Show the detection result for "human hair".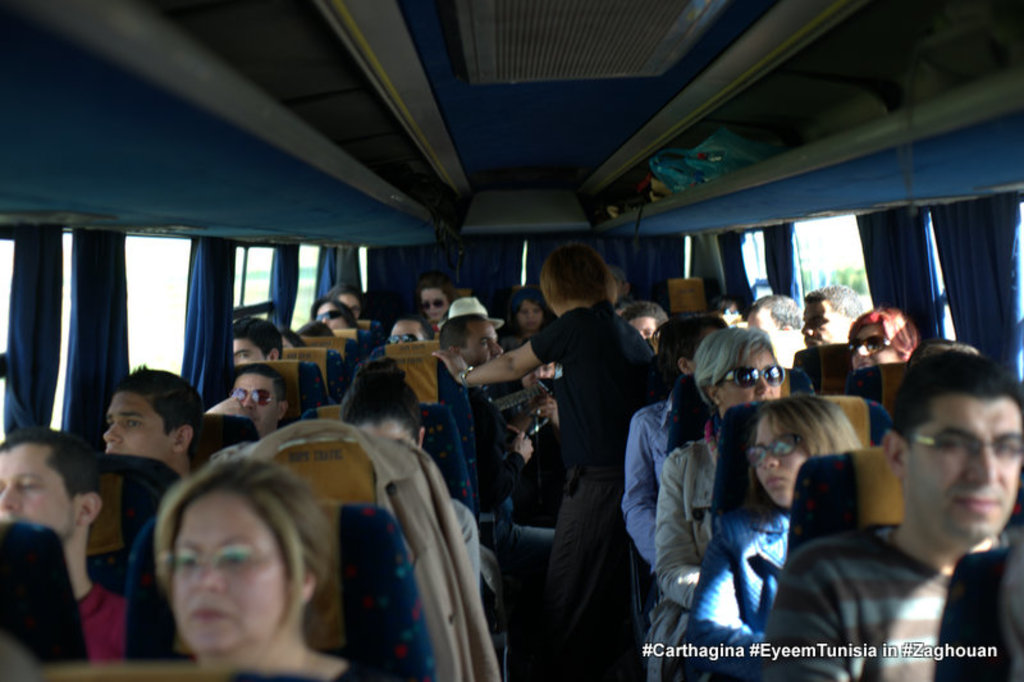
311/299/358/331.
